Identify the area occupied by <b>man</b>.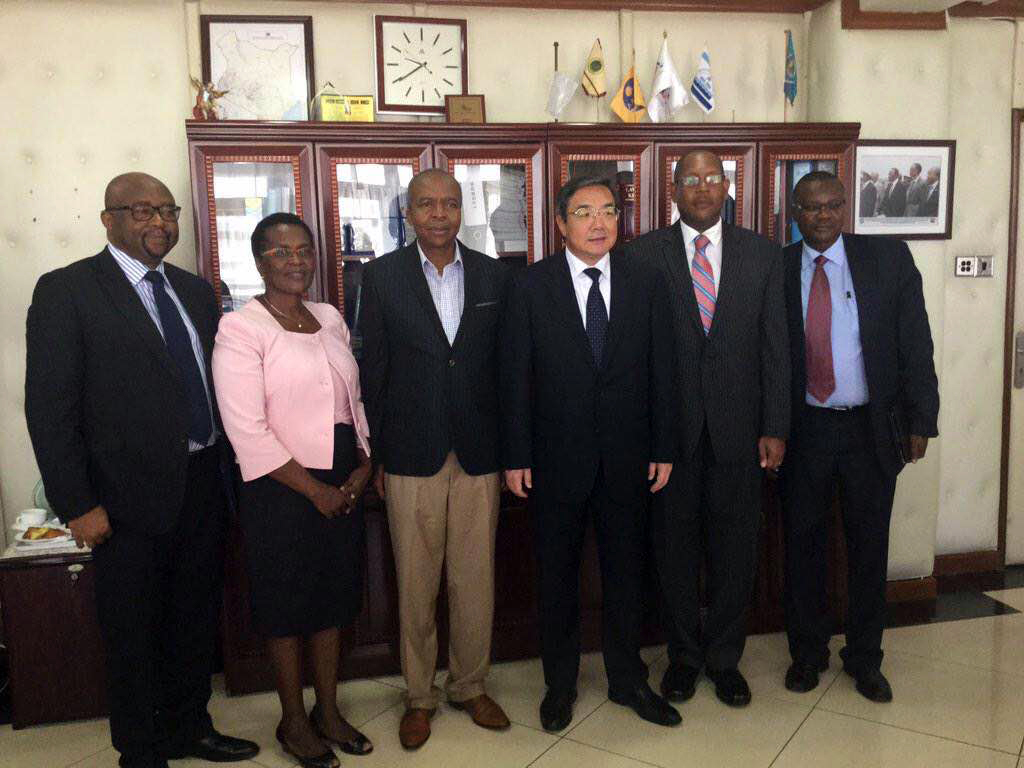
Area: bbox(11, 122, 240, 747).
